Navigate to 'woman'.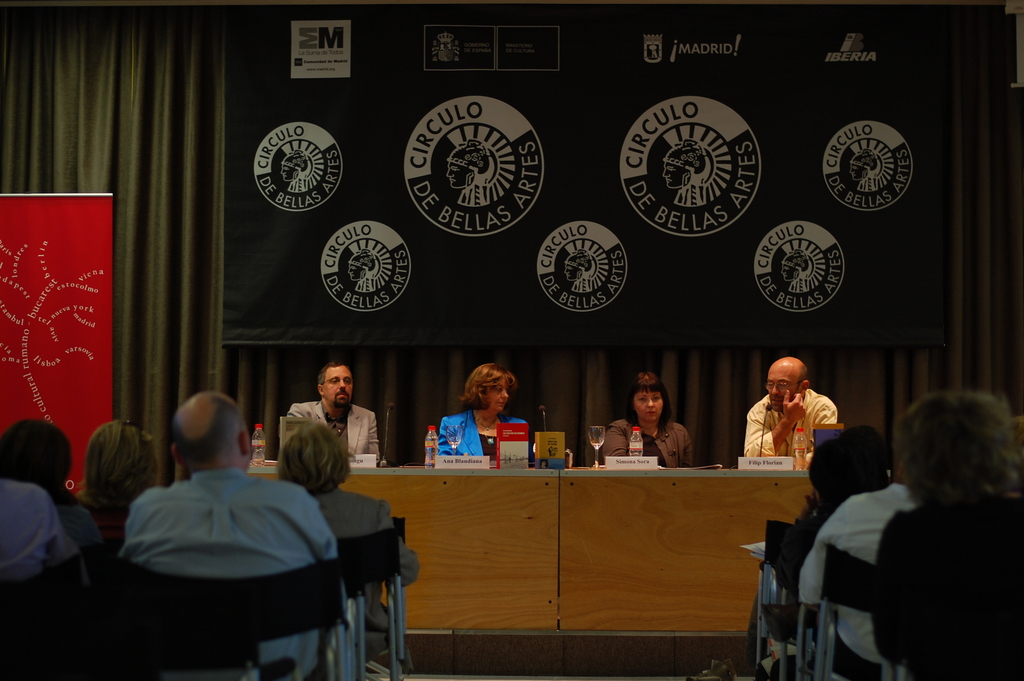
Navigation target: 437, 357, 561, 464.
